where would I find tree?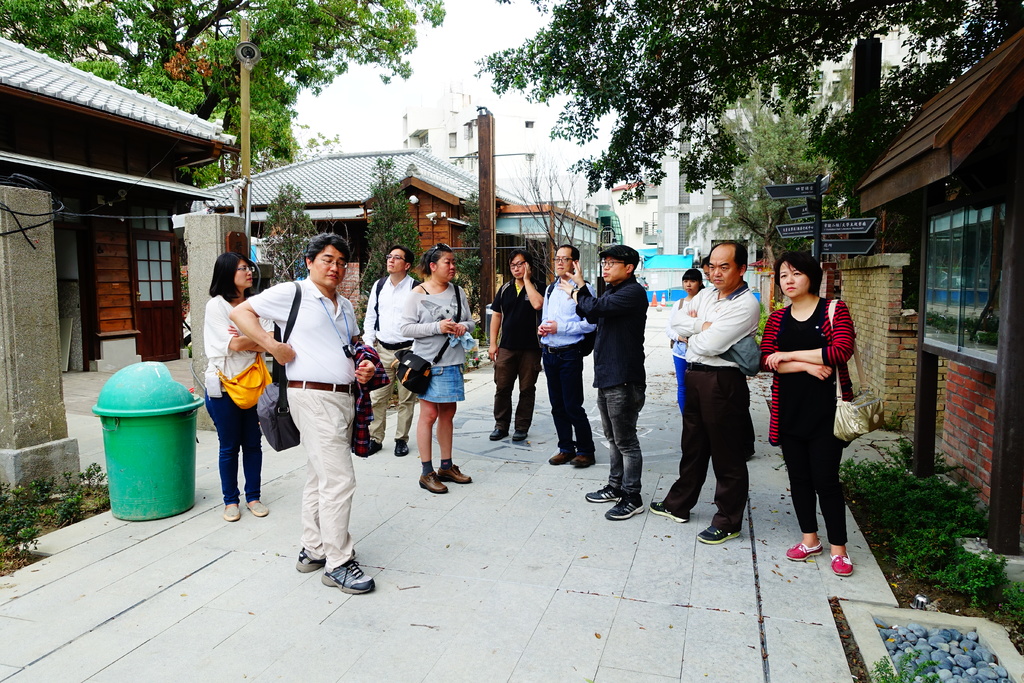
At select_region(515, 164, 588, 289).
